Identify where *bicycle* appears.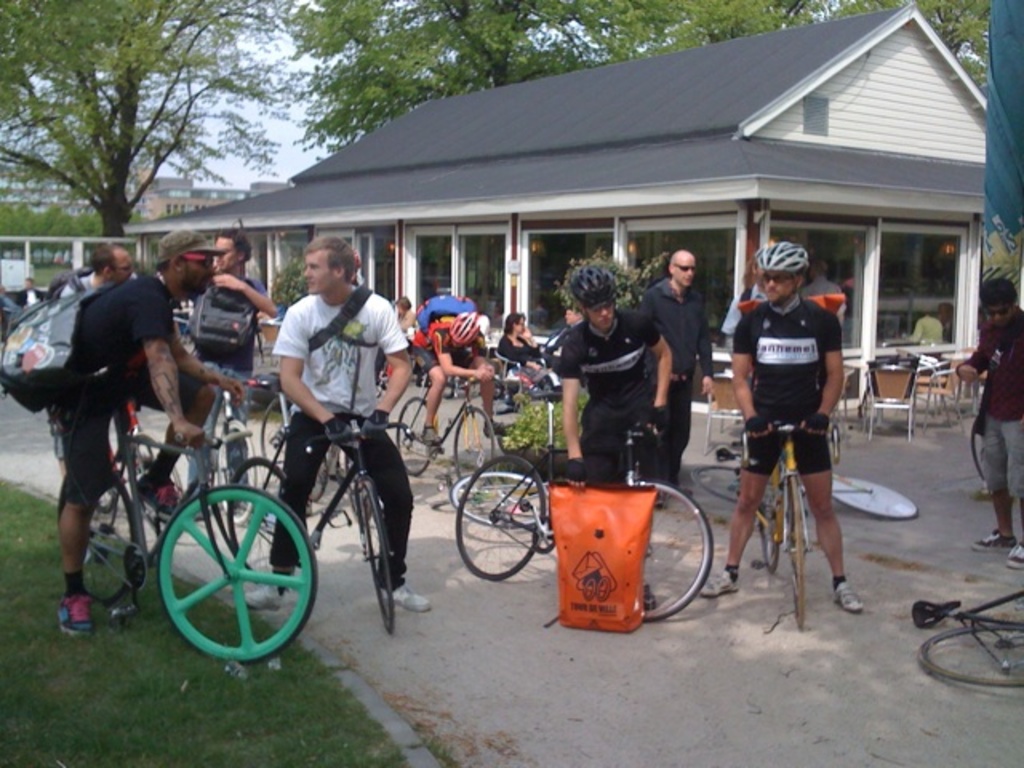
Appears at x1=211, y1=376, x2=334, y2=525.
